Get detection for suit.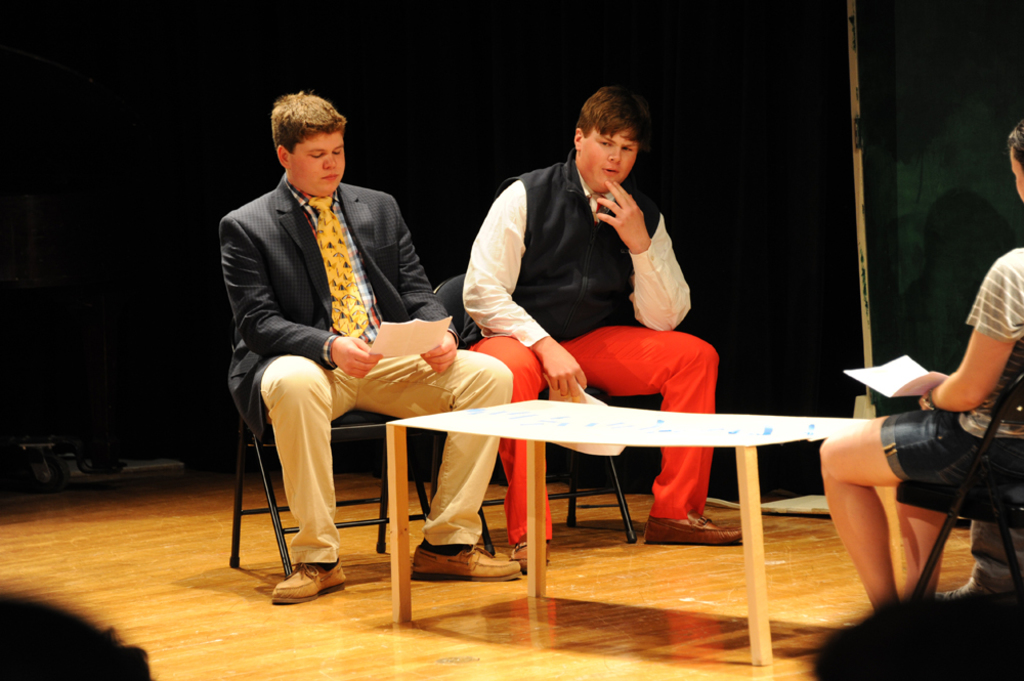
Detection: (left=204, top=157, right=471, bottom=567).
